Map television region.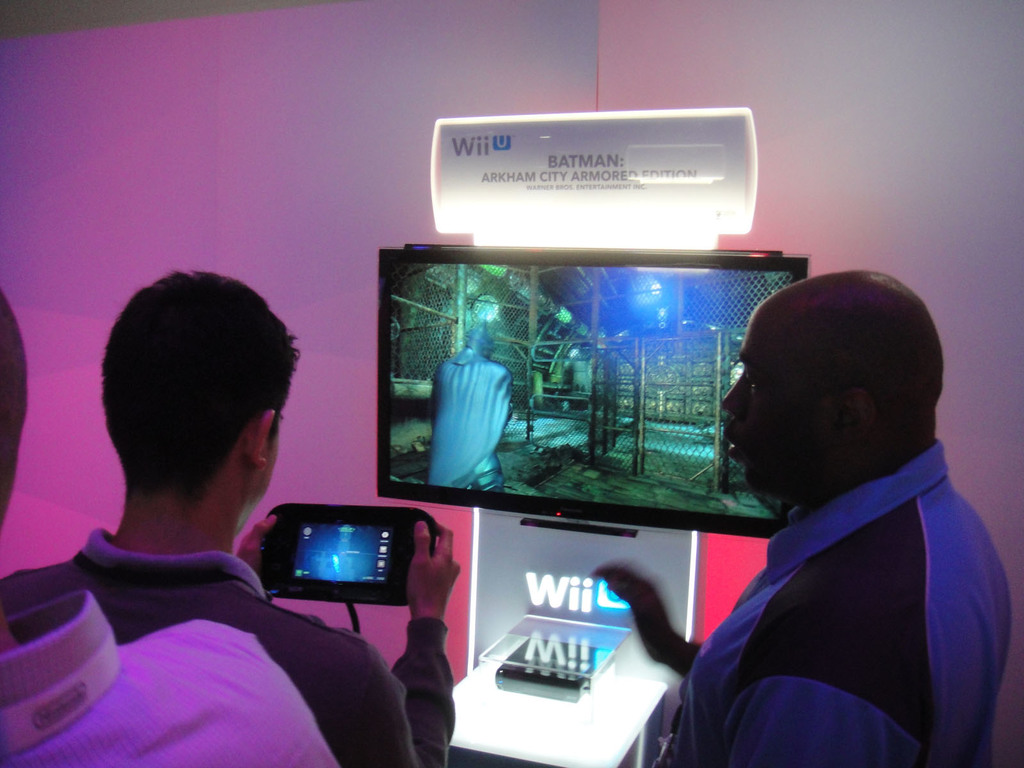
Mapped to <box>376,245,806,539</box>.
